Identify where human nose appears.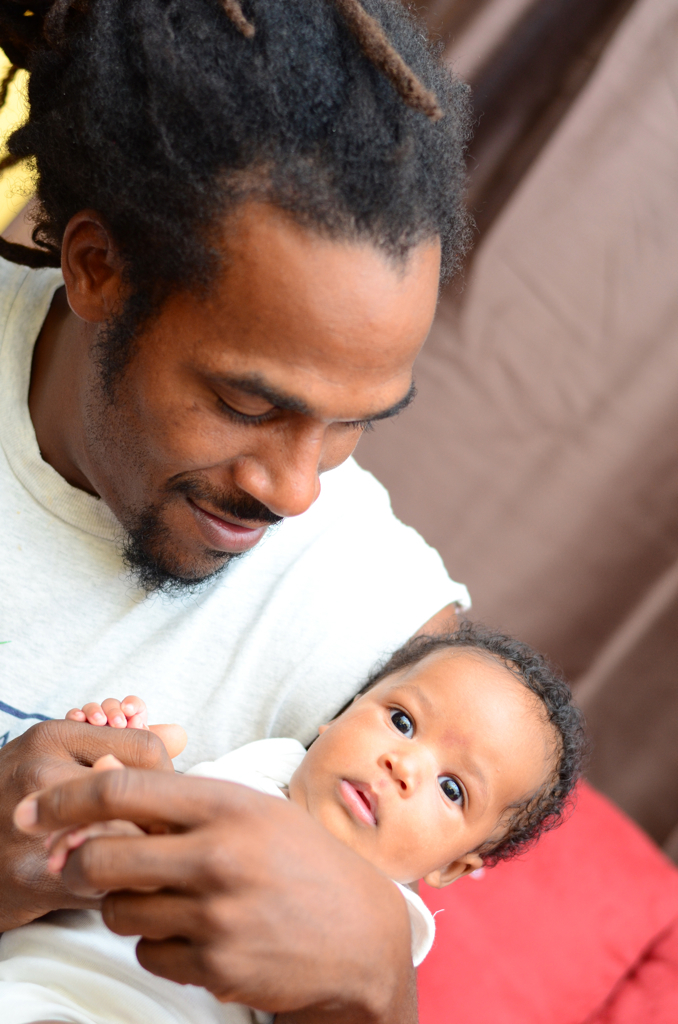
Appears at l=231, t=427, r=322, b=518.
